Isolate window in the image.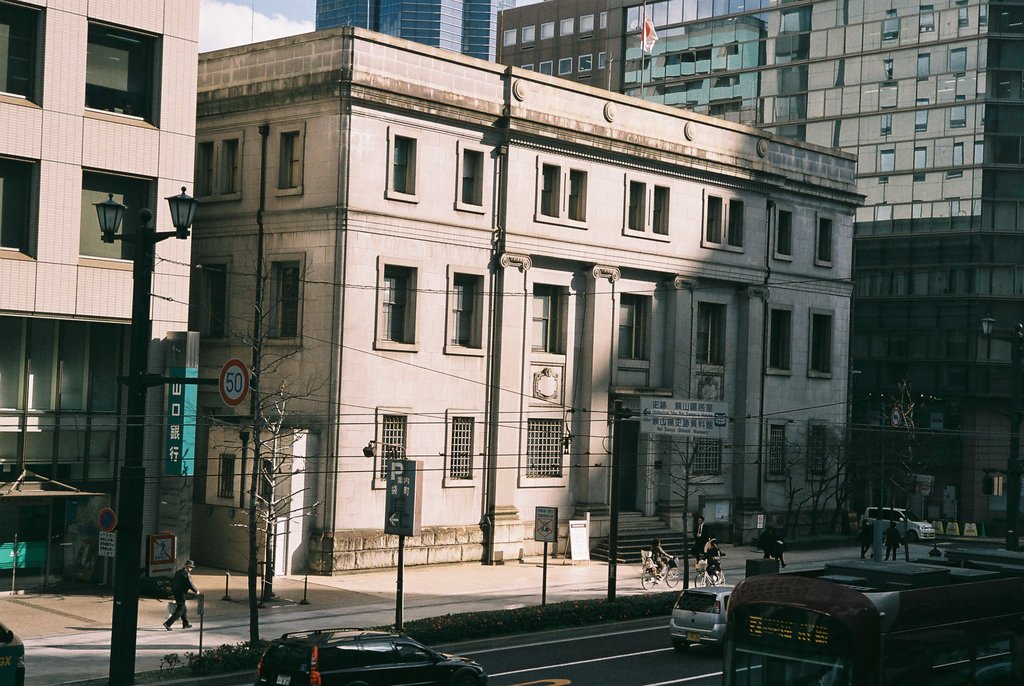
Isolated region: rect(701, 192, 751, 252).
